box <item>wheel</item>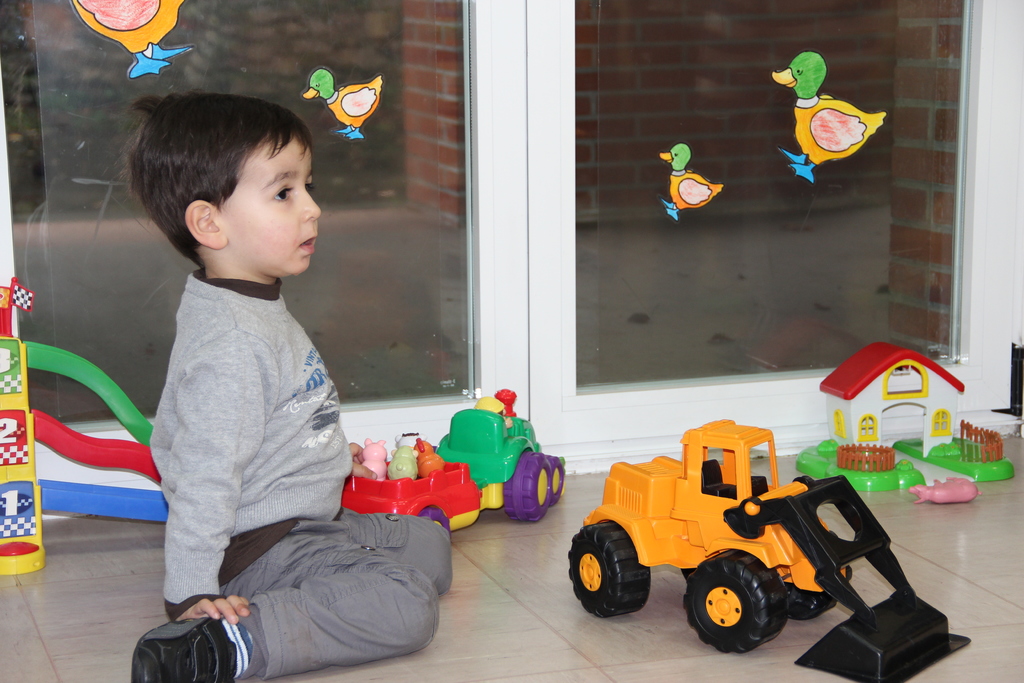
box(780, 559, 847, 620)
